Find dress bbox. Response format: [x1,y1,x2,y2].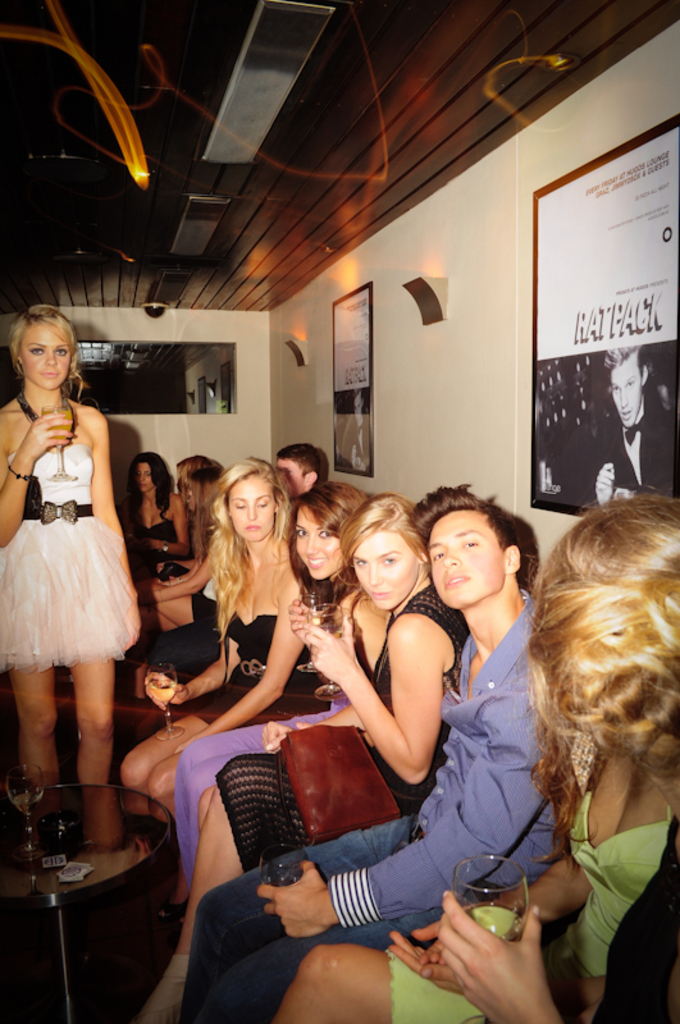
[0,439,136,666].
